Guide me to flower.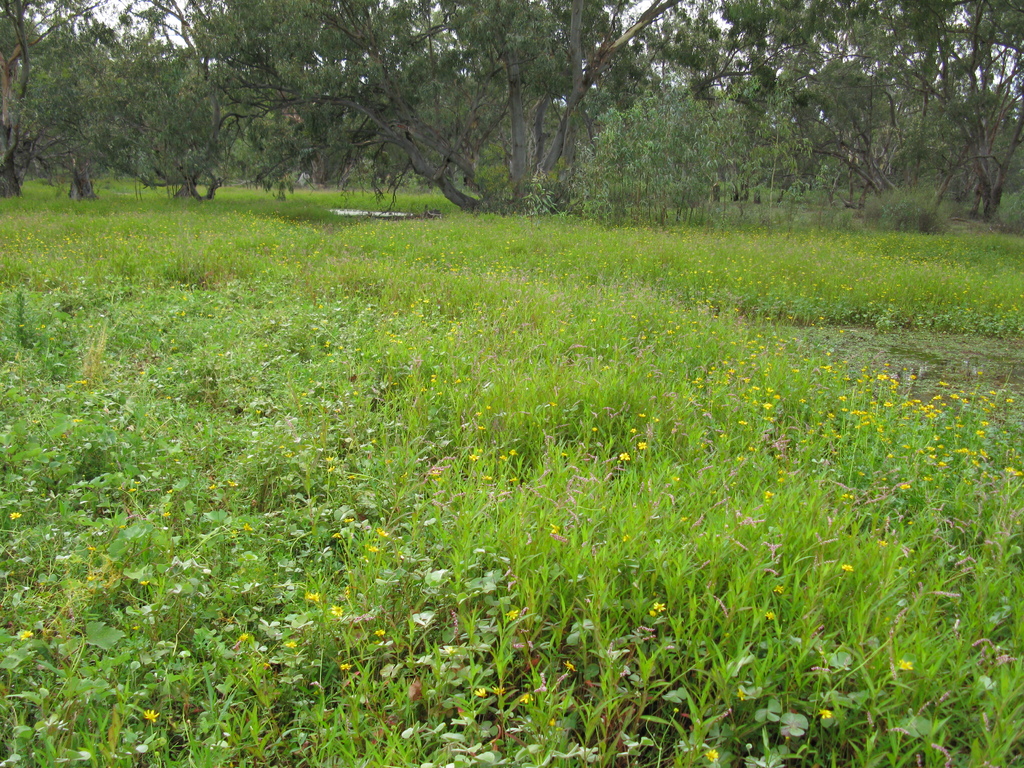
Guidance: 637:442:646:451.
